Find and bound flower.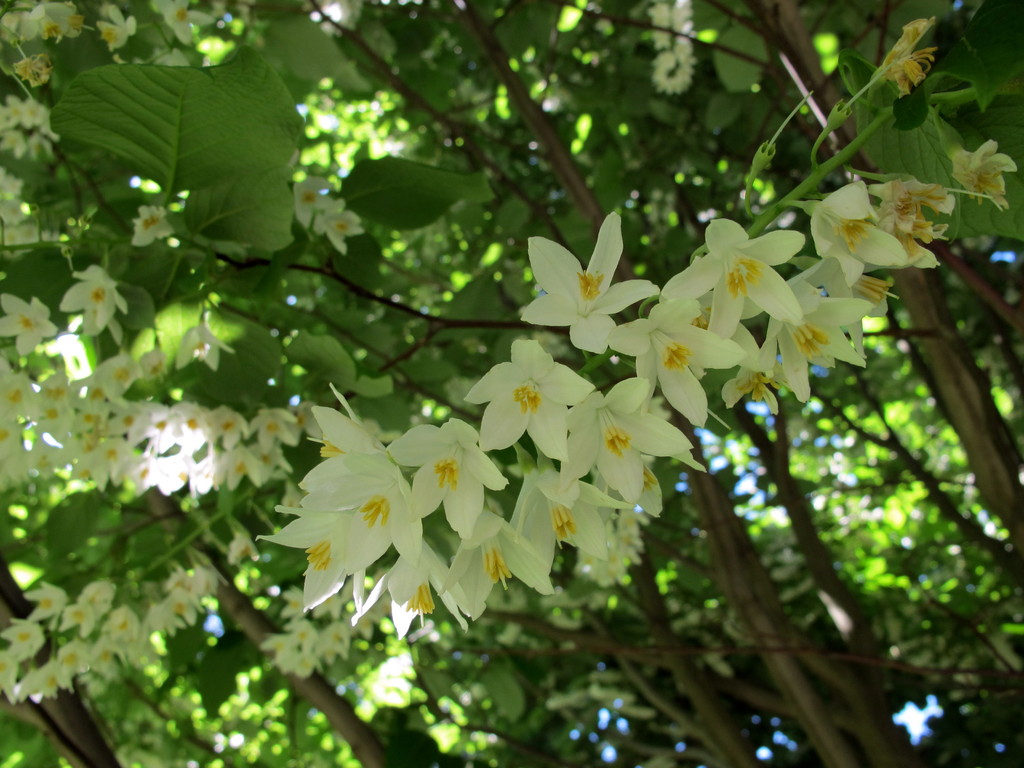
Bound: l=763, t=254, r=878, b=401.
